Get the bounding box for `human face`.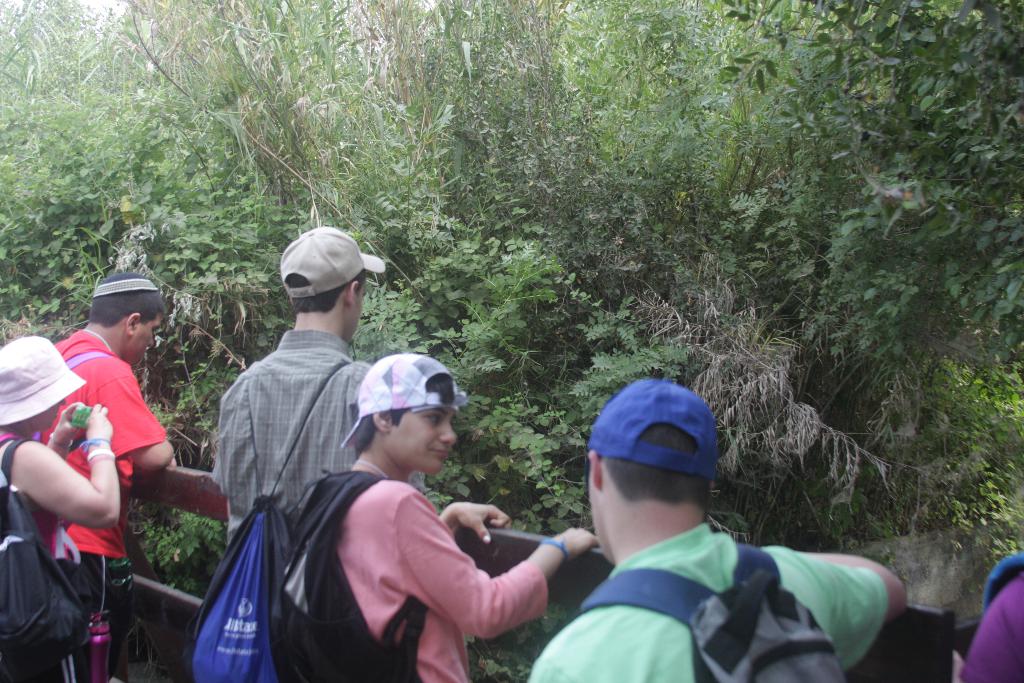
bbox=[588, 476, 606, 559].
